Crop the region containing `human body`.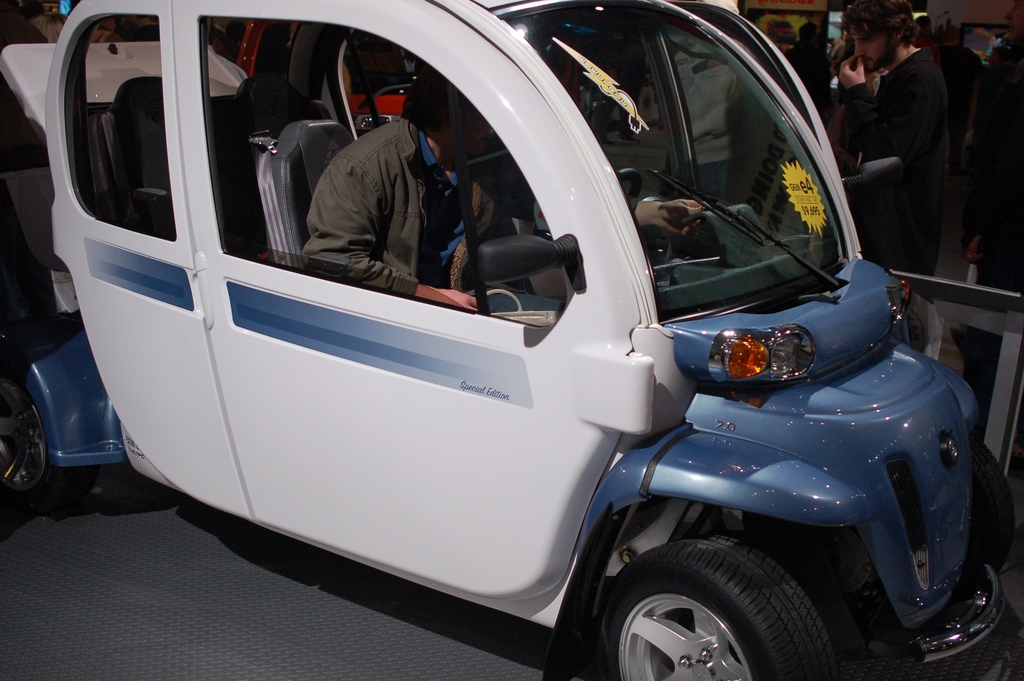
Crop region: [left=832, top=49, right=966, bottom=222].
